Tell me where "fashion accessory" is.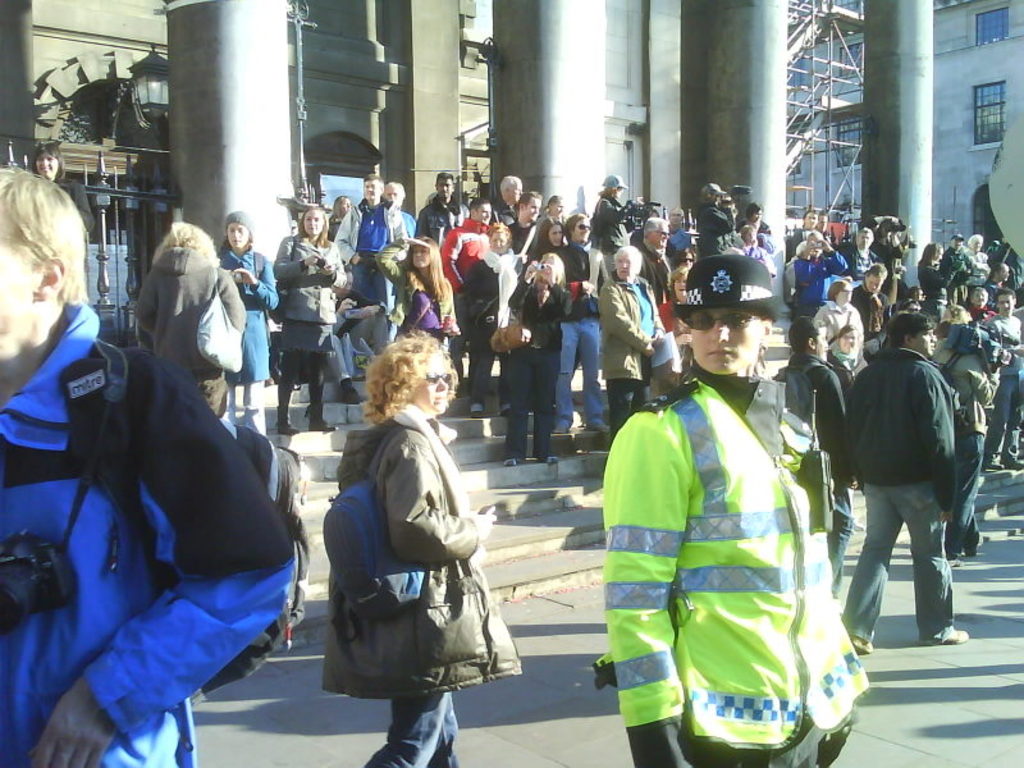
"fashion accessory" is at 227/211/252/232.
